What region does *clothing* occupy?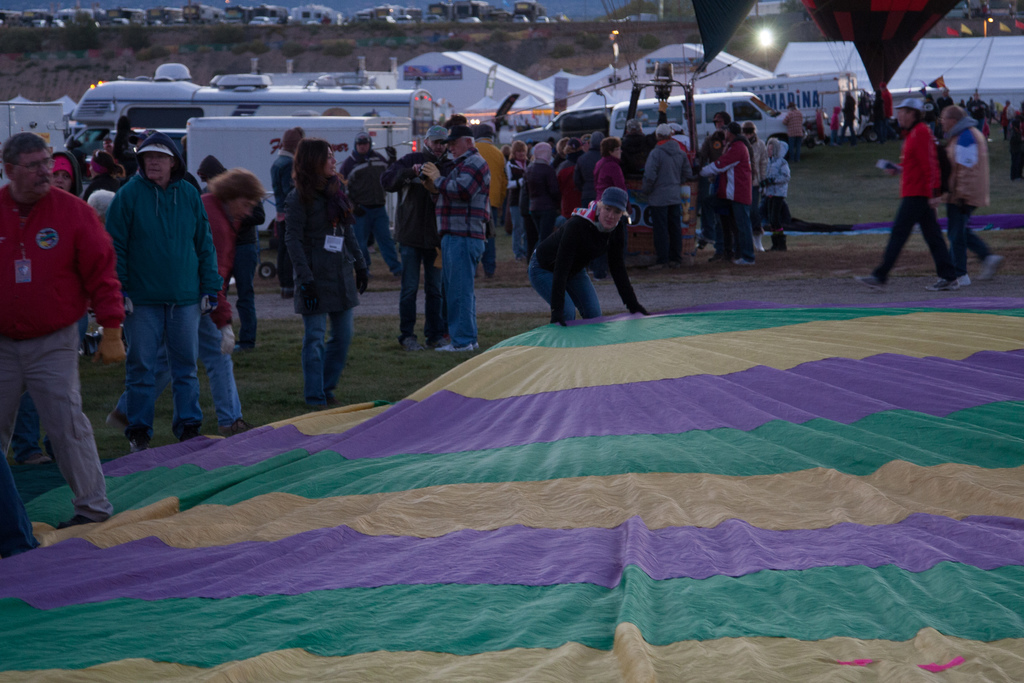
l=925, t=102, r=936, b=129.
